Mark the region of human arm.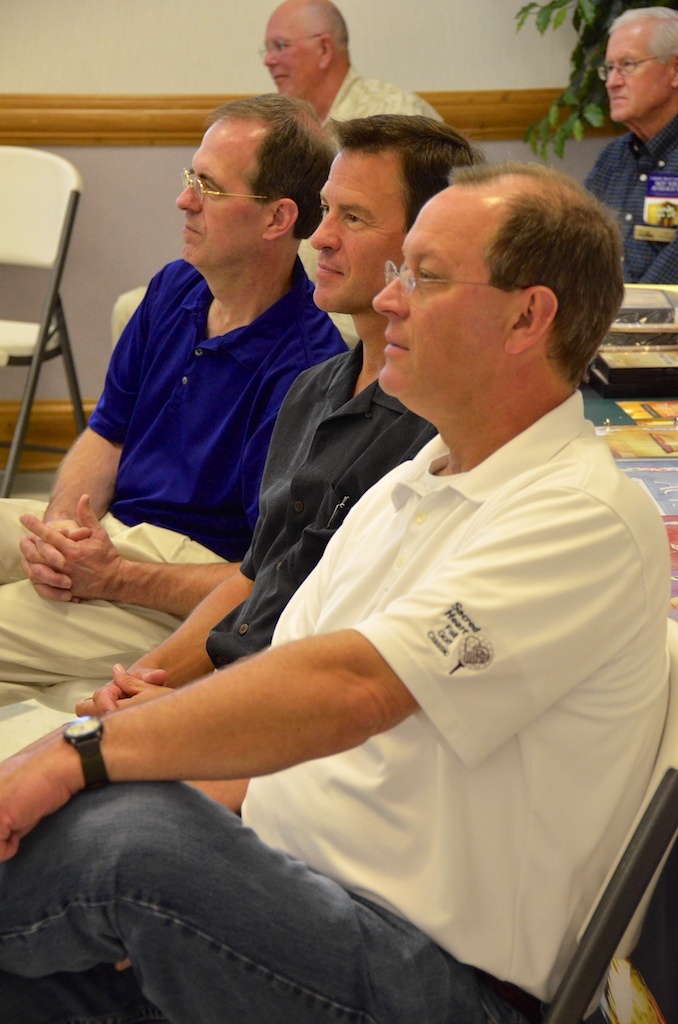
Region: 0,494,655,861.
